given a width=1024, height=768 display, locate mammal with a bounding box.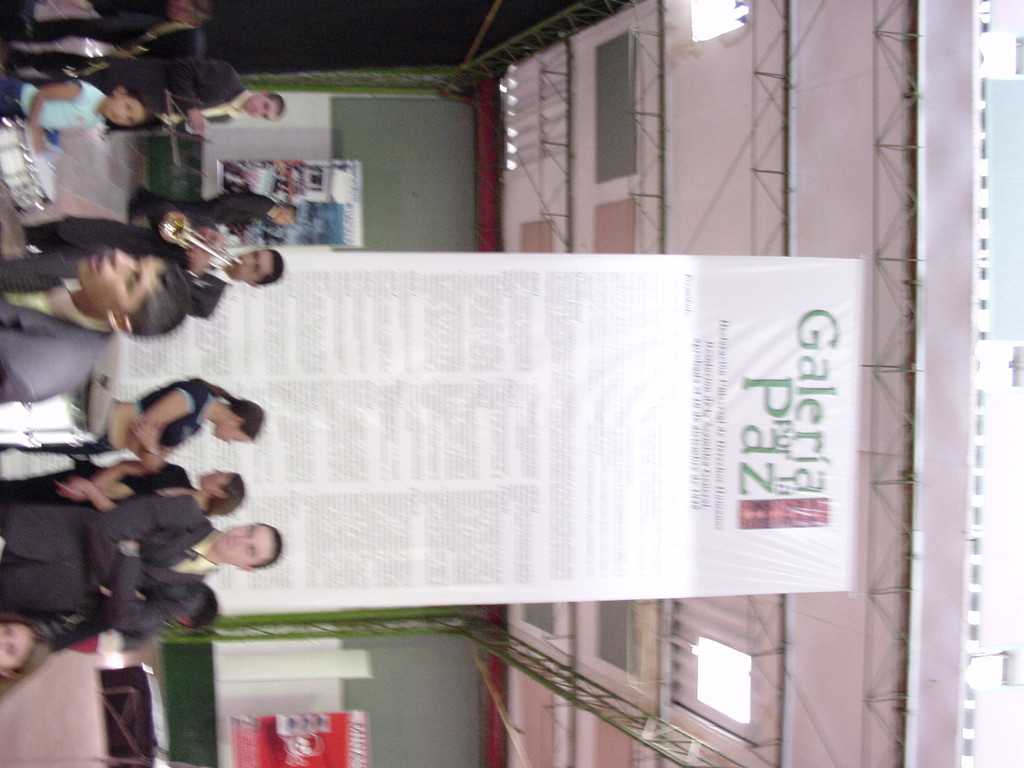
Located: crop(81, 49, 291, 136).
